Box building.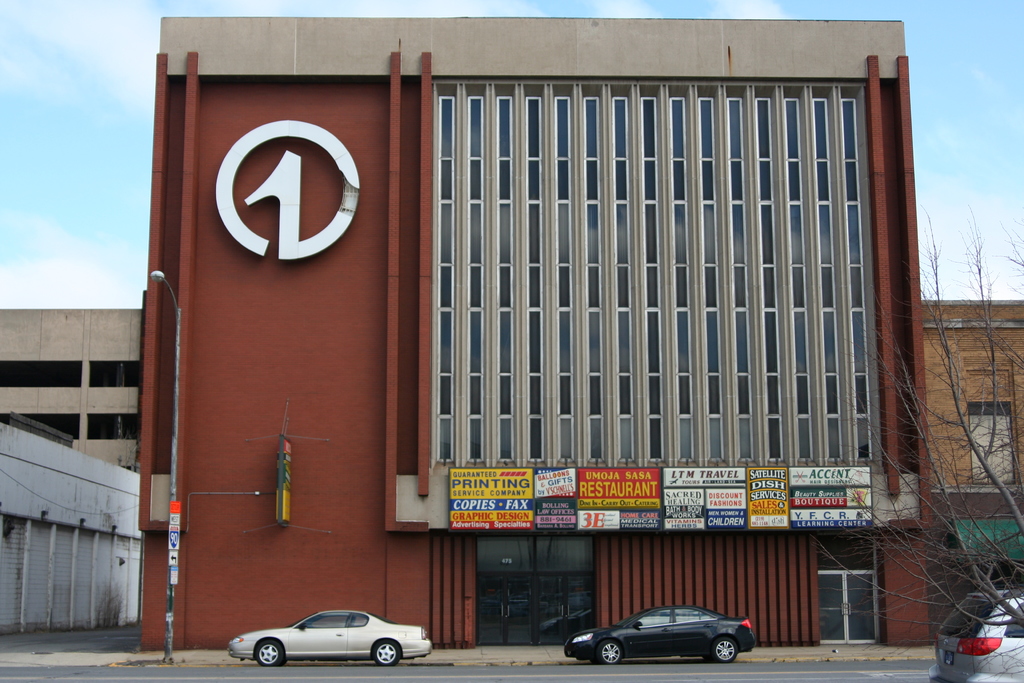
BBox(920, 300, 1023, 624).
